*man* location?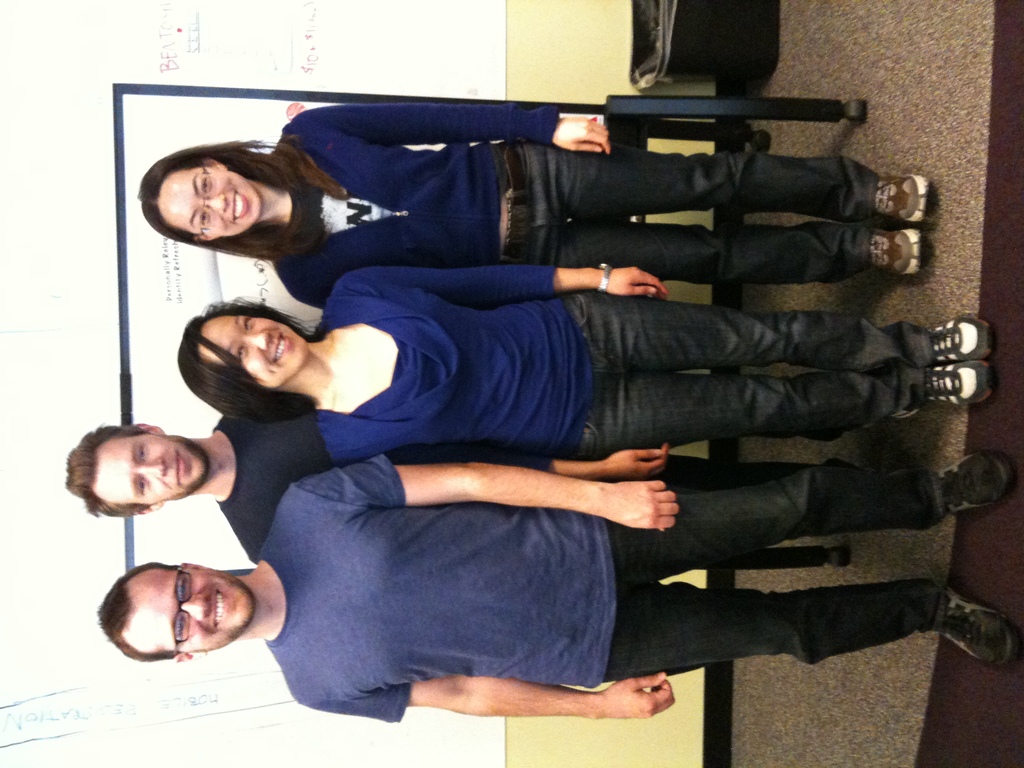
box=[61, 412, 881, 574]
